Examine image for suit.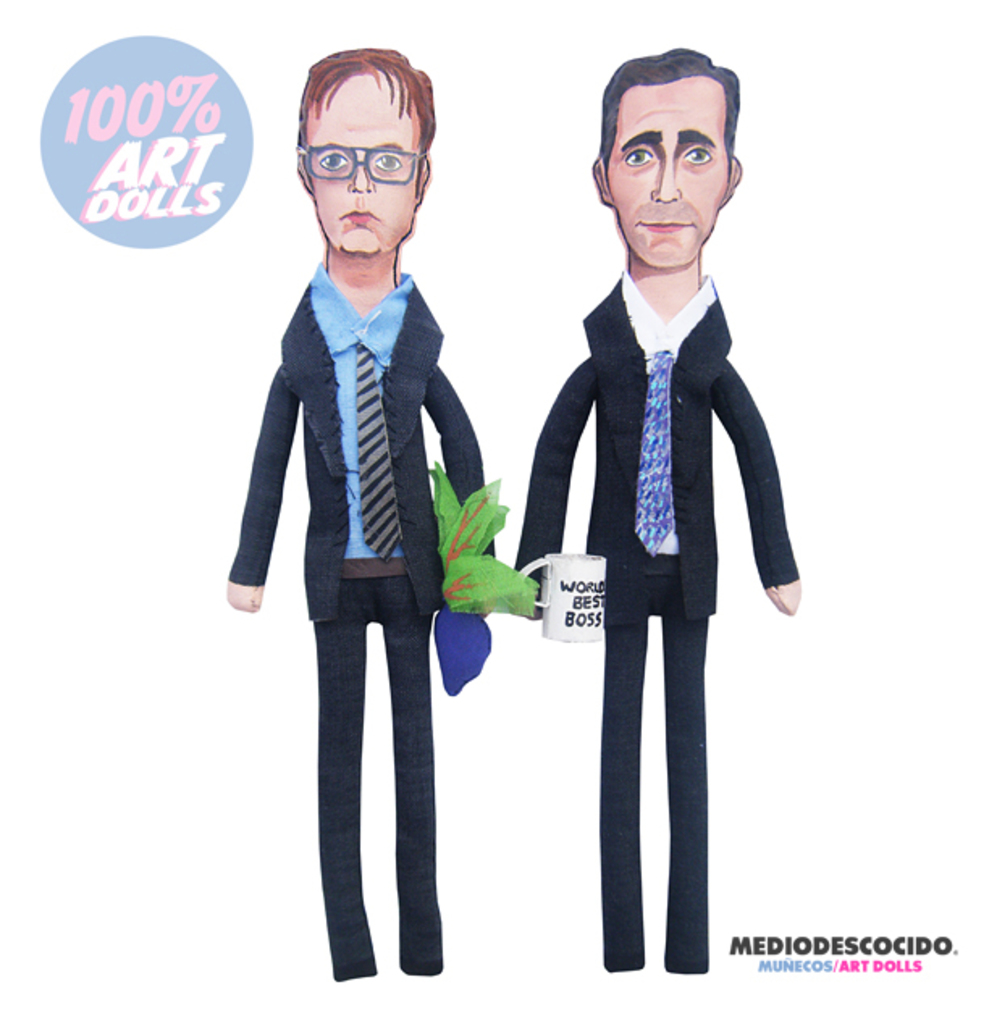
Examination result: left=543, top=338, right=759, bottom=959.
